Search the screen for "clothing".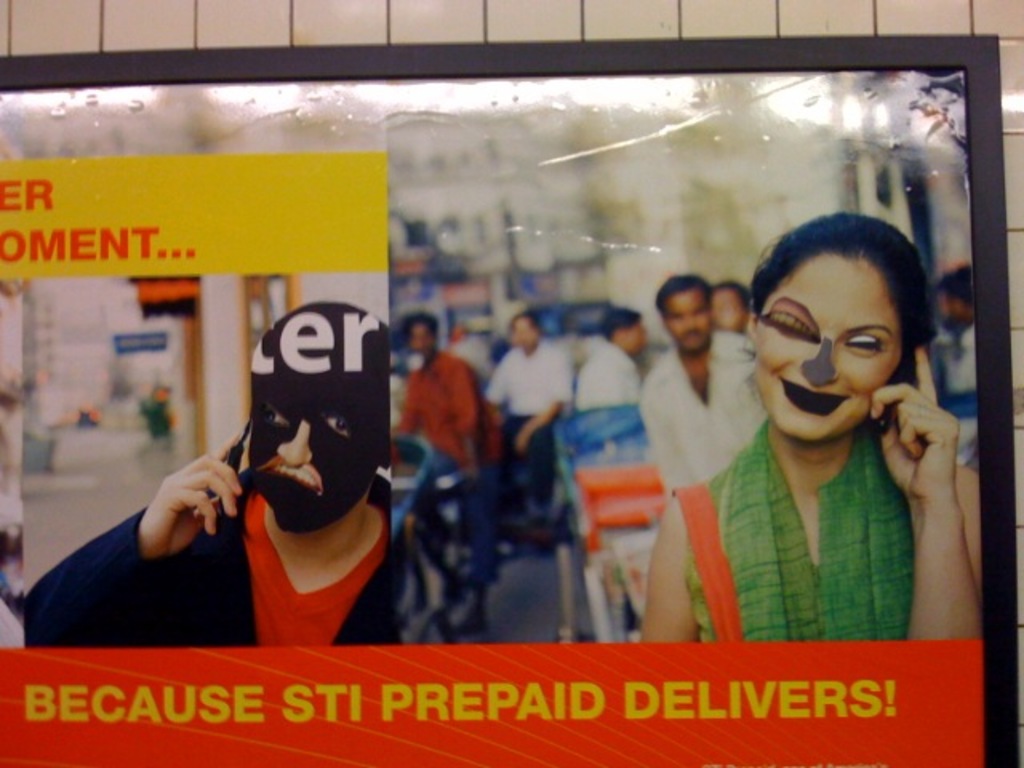
Found at x1=562 y1=336 x2=643 y2=462.
